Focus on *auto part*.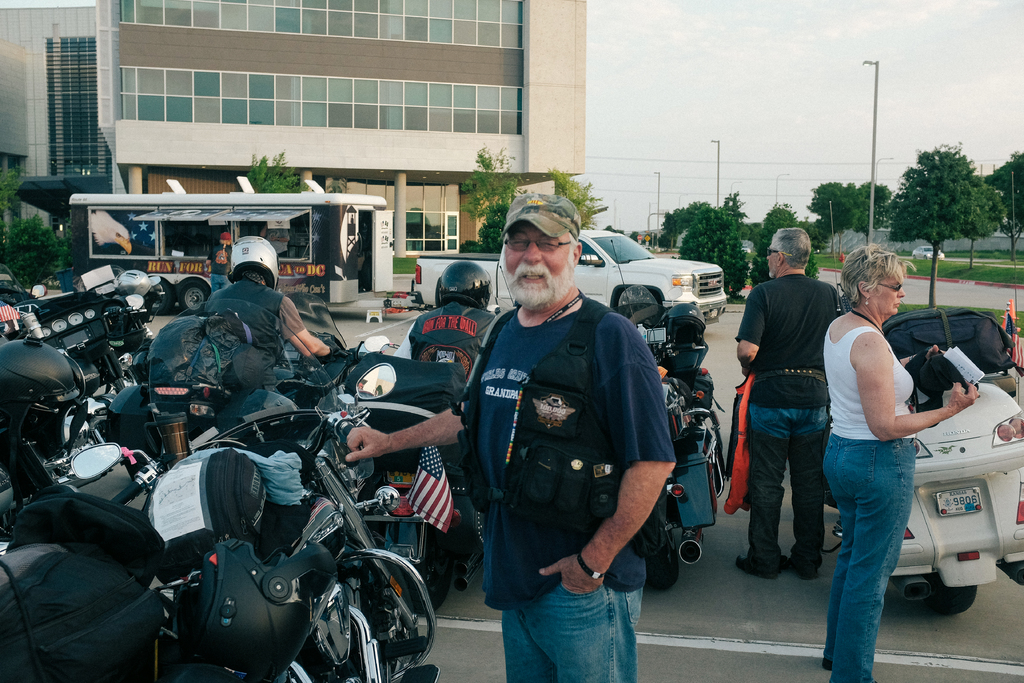
Focused at left=65, top=440, right=137, bottom=481.
